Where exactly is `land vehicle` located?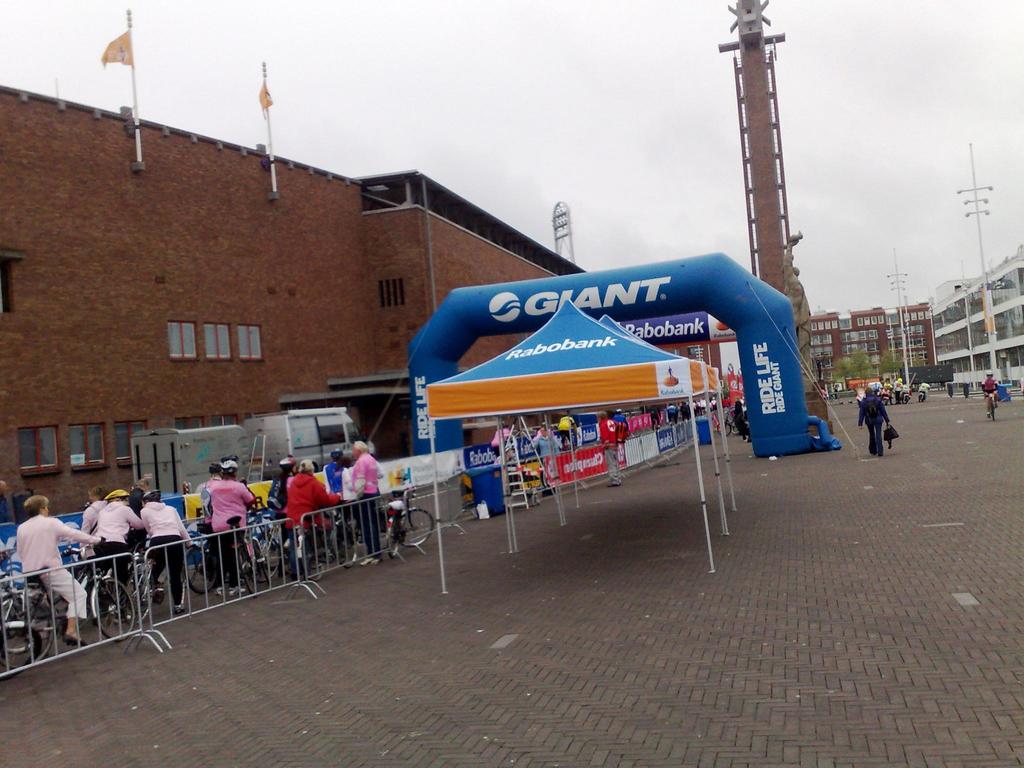
Its bounding box is bbox(388, 487, 434, 556).
